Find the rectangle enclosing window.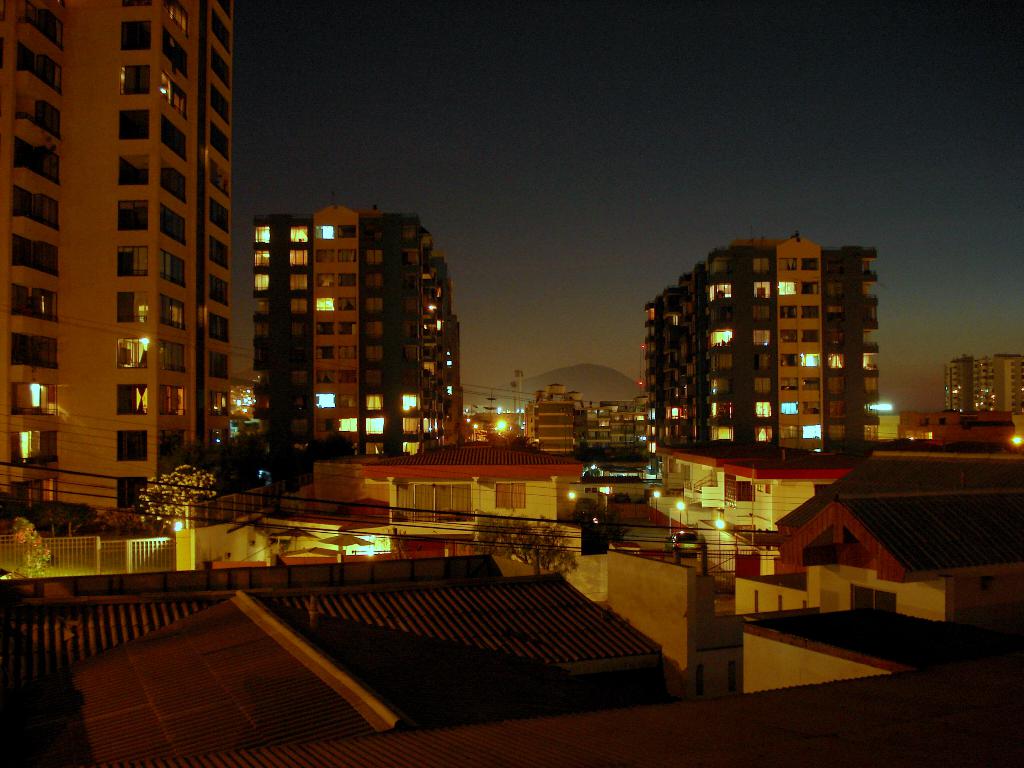
region(335, 368, 356, 383).
